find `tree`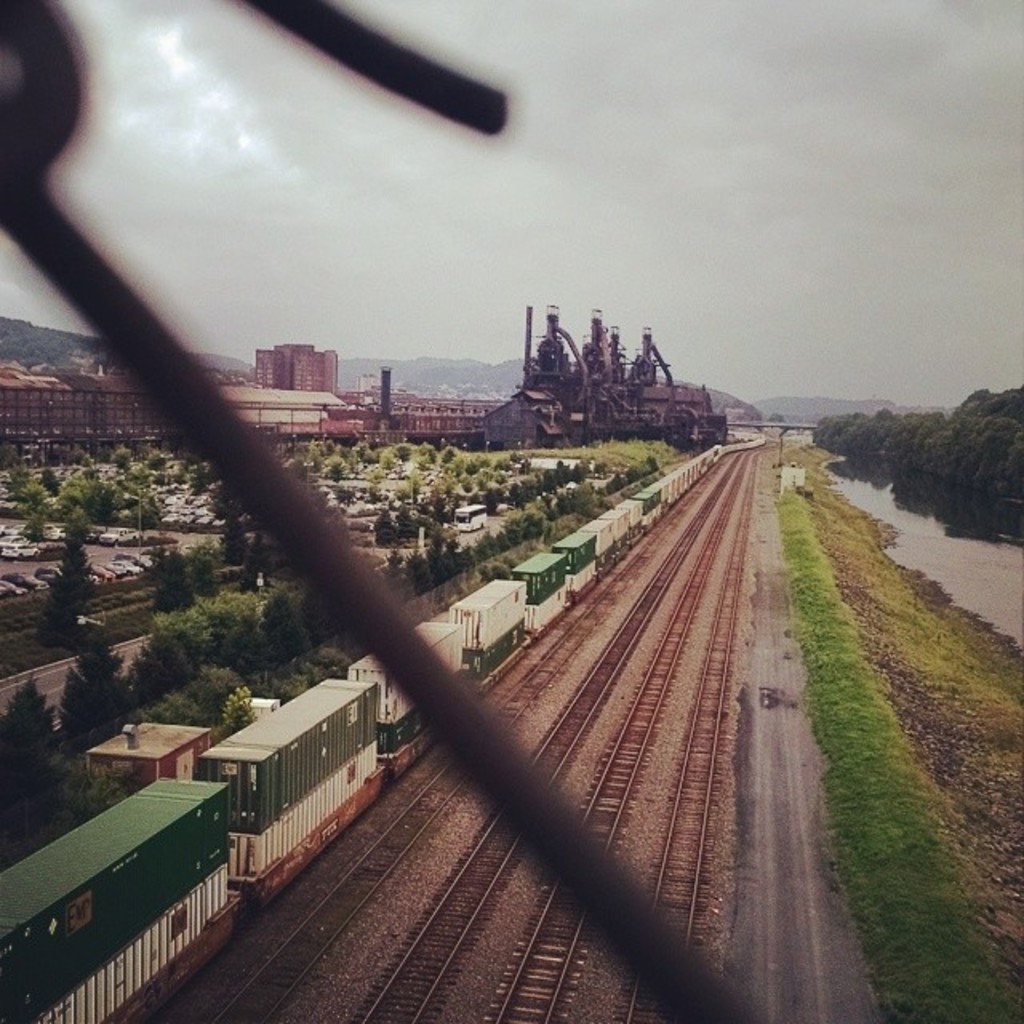
56,630,139,741
